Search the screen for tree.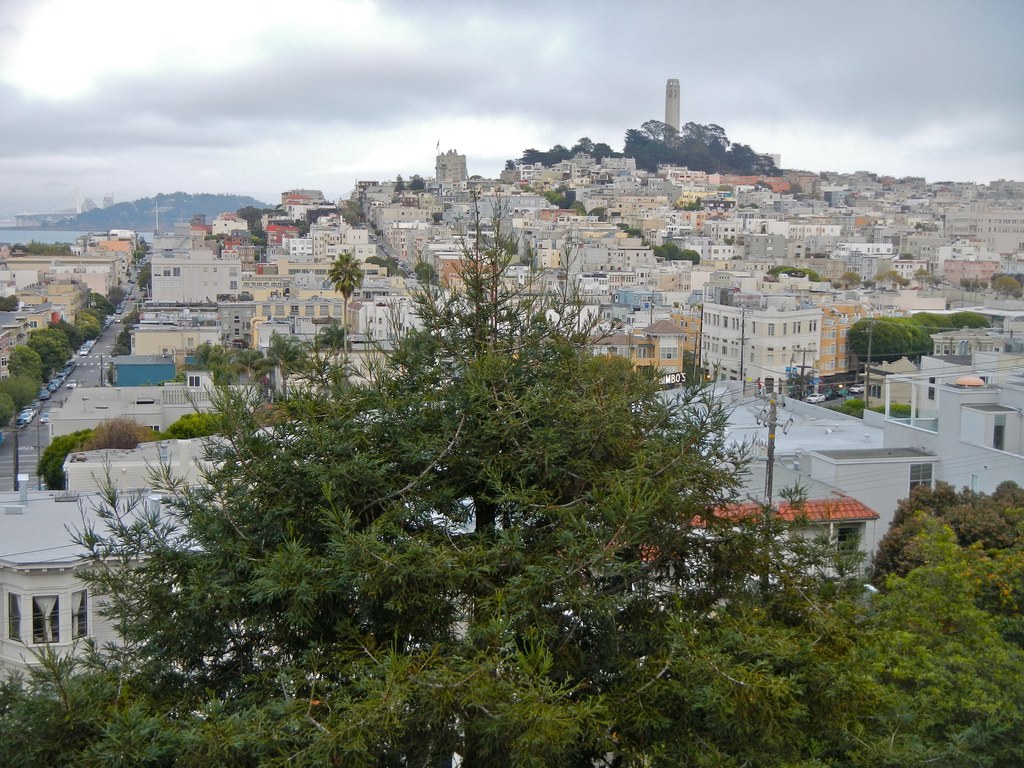
Found at 0,296,22,311.
